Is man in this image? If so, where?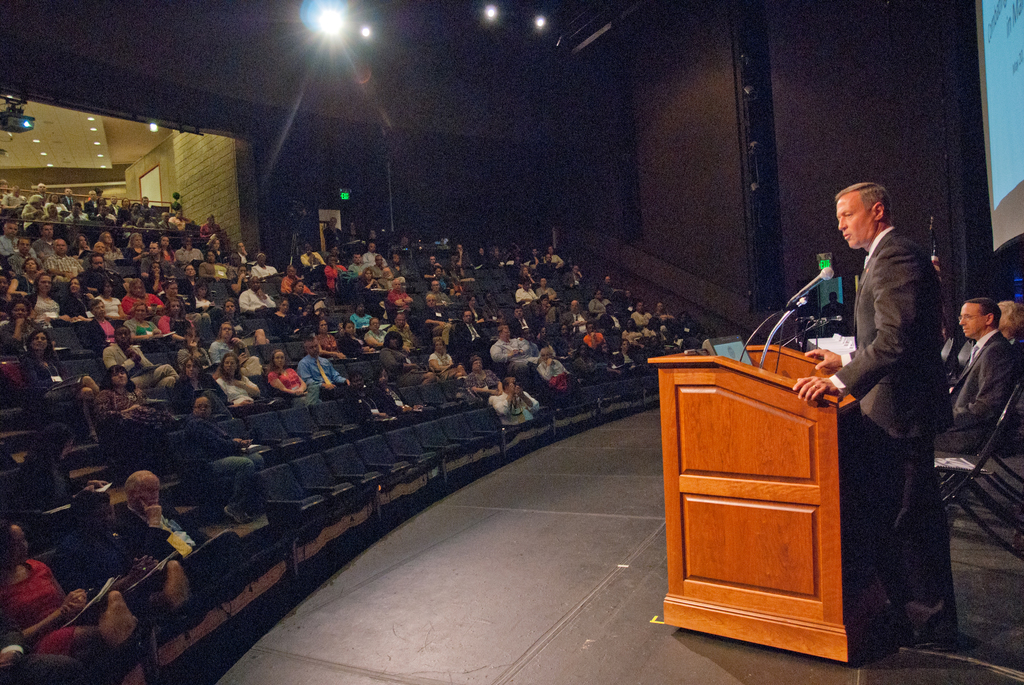
Yes, at (630,298,651,327).
